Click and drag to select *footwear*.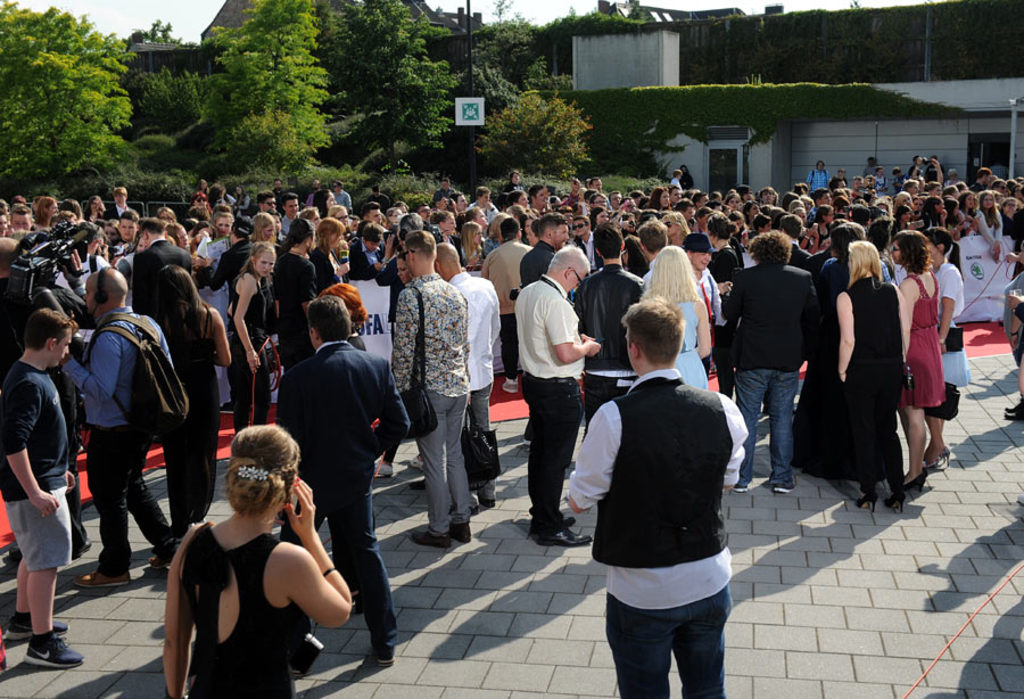
Selection: 768 469 792 495.
